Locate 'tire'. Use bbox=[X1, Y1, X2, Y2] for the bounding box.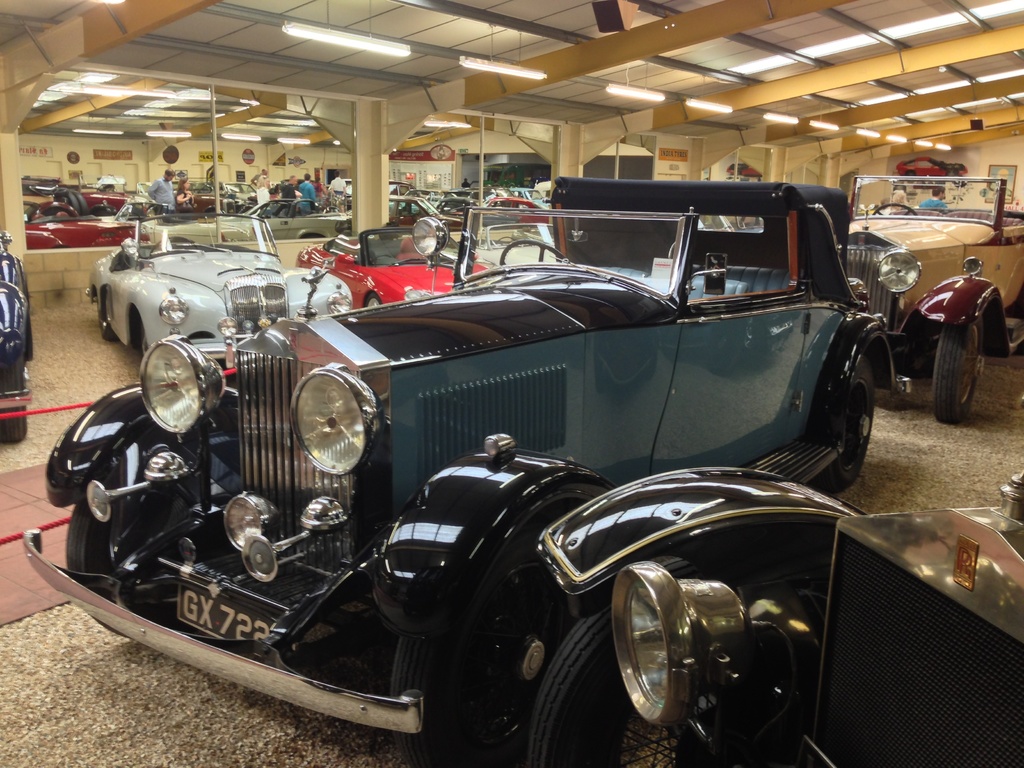
bbox=[820, 342, 889, 491].
